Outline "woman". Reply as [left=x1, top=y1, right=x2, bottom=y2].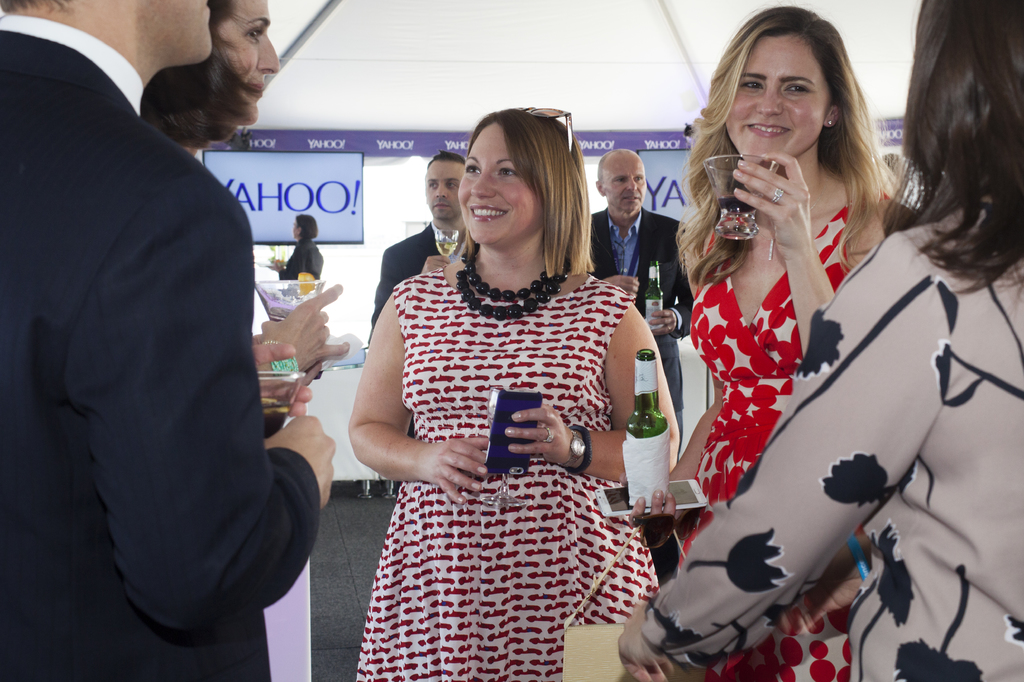
[left=141, top=0, right=350, bottom=681].
